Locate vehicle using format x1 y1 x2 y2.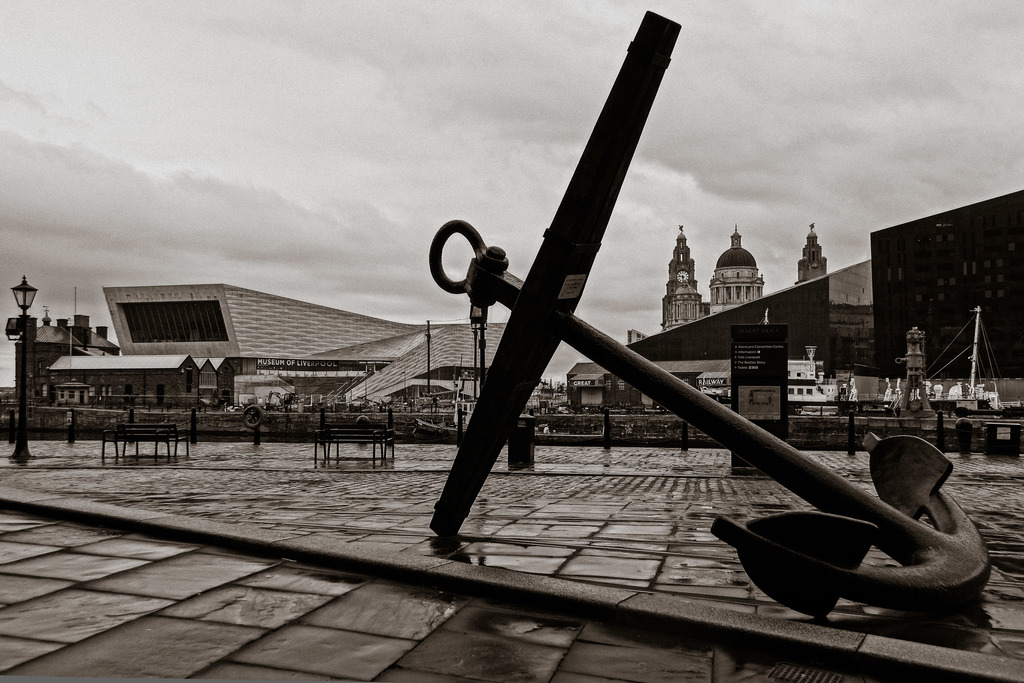
884 305 1005 415.
